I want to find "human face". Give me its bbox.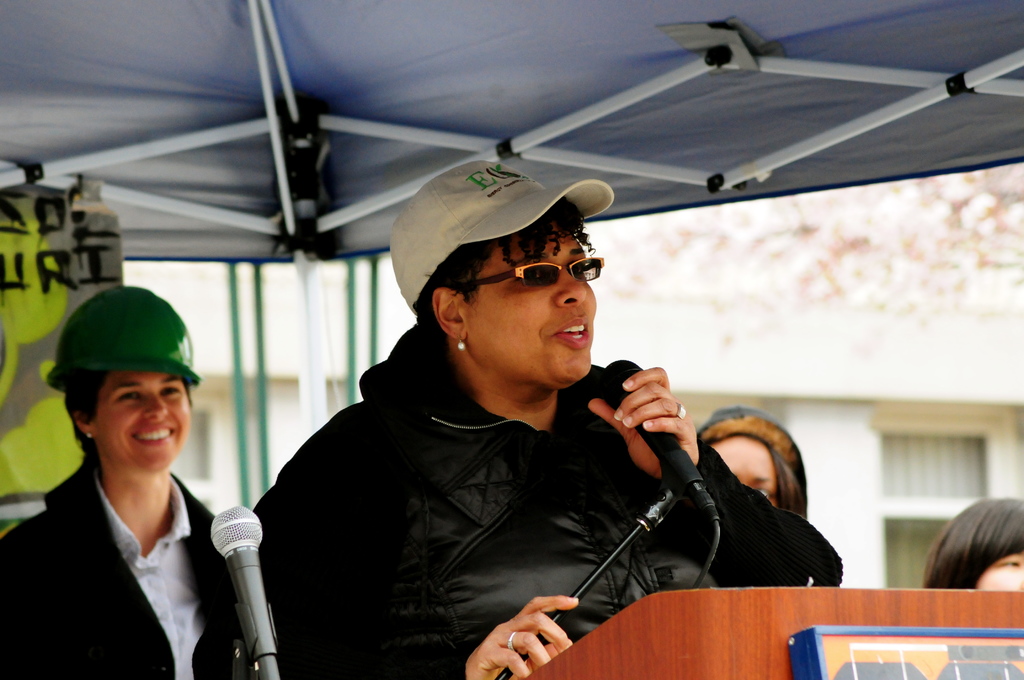
(x1=973, y1=551, x2=1023, y2=590).
